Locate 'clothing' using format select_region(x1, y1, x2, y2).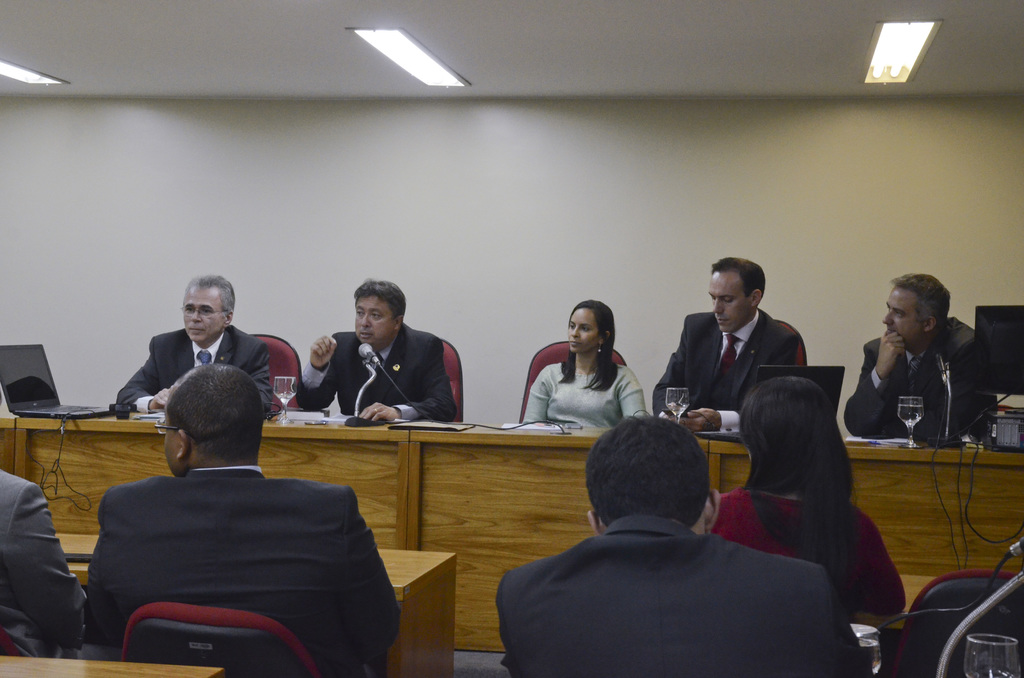
select_region(840, 316, 996, 444).
